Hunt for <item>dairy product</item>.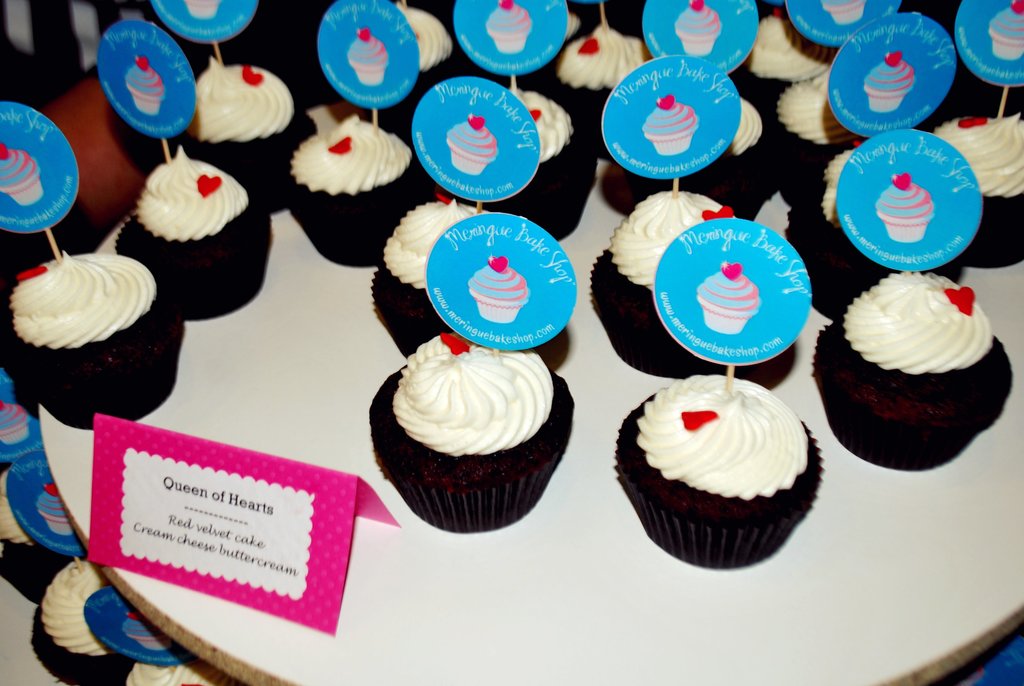
Hunted down at BBox(776, 76, 846, 171).
